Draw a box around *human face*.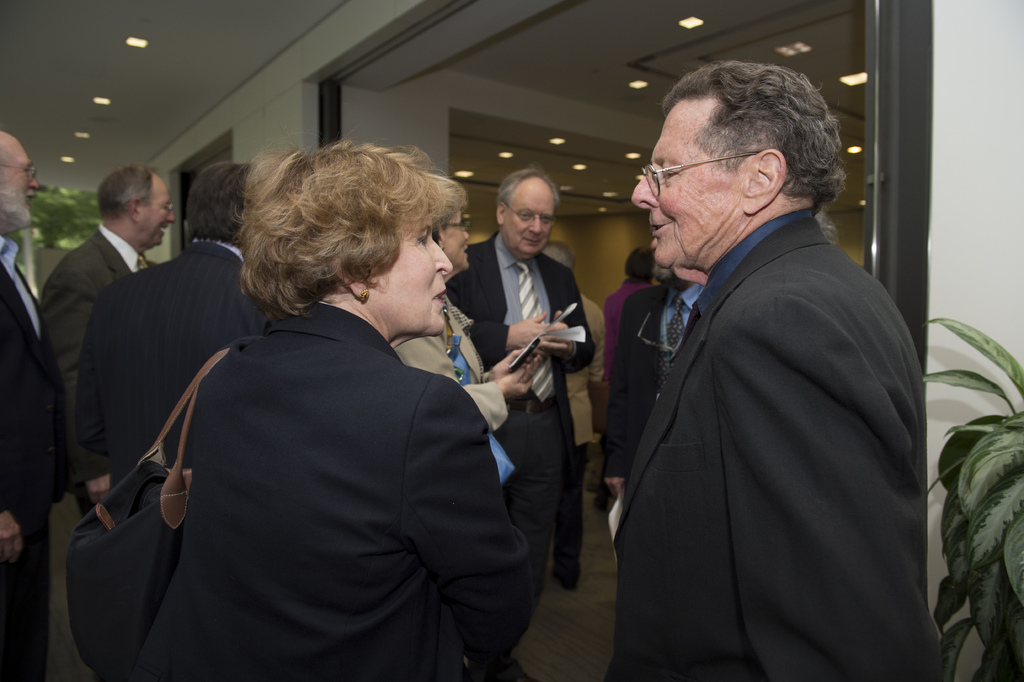
{"left": 632, "top": 101, "right": 744, "bottom": 269}.
